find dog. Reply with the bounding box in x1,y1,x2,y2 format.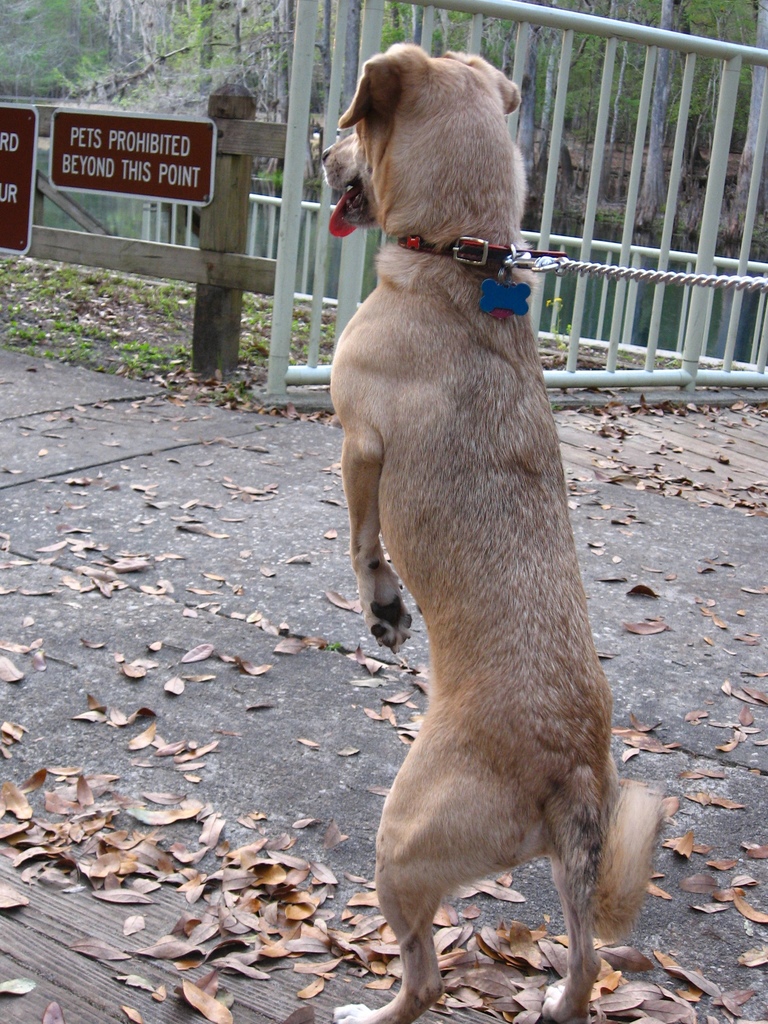
331,40,663,1023.
